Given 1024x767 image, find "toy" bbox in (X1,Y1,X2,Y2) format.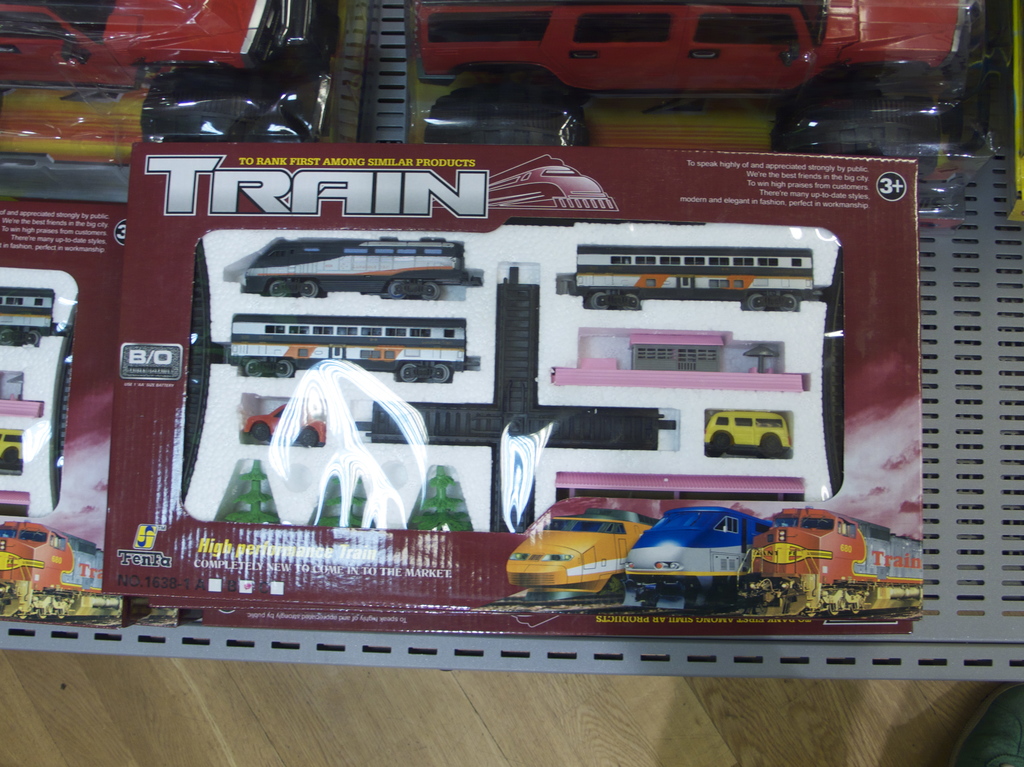
(364,267,671,452).
